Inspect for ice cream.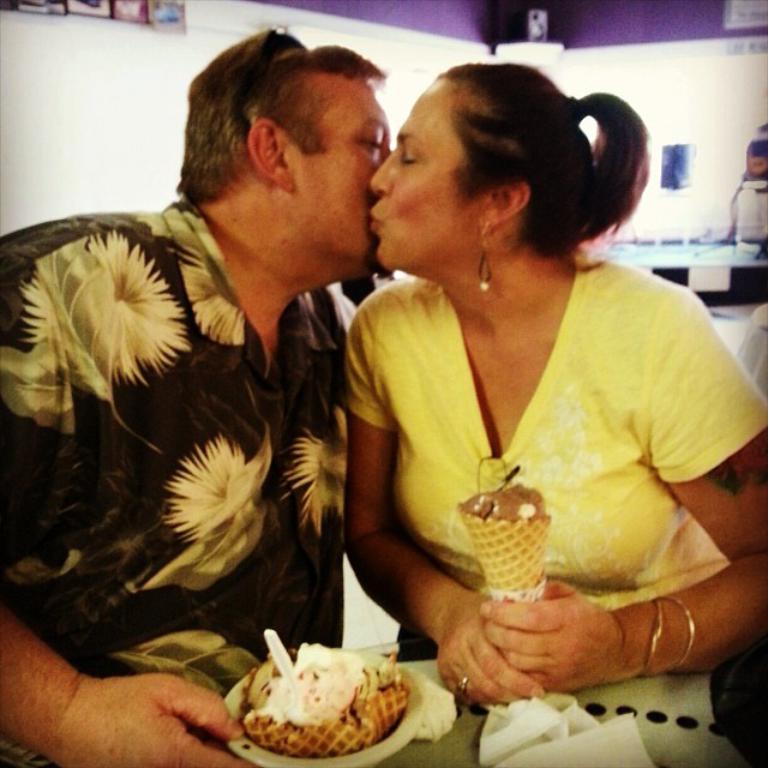
Inspection: bbox=(458, 479, 551, 605).
